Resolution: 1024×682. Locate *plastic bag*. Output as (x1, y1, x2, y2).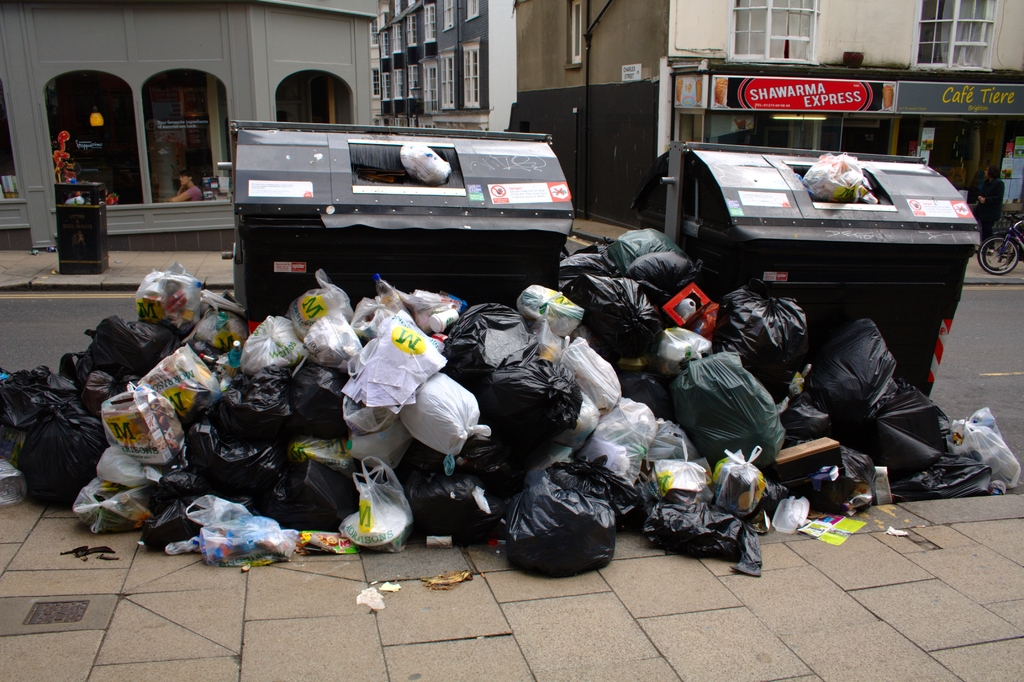
(801, 145, 871, 202).
